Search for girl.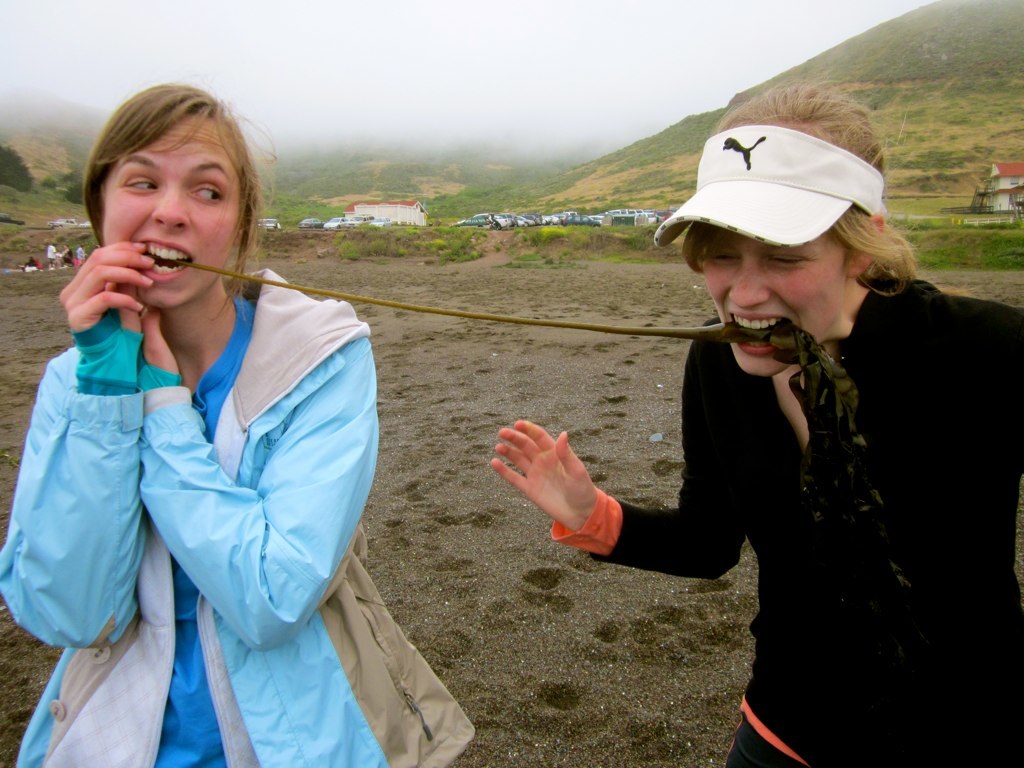
Found at 487:76:1021:767.
